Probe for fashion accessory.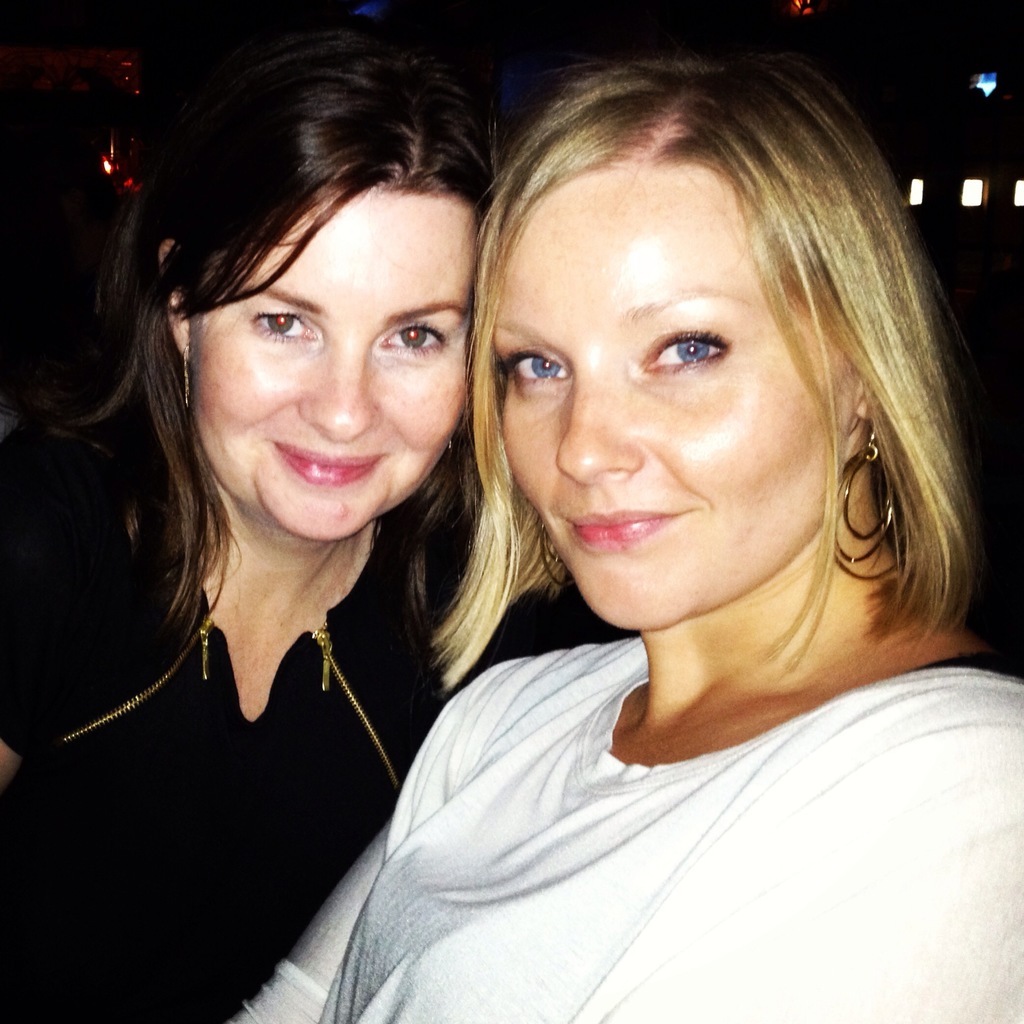
Probe result: select_region(181, 342, 193, 404).
